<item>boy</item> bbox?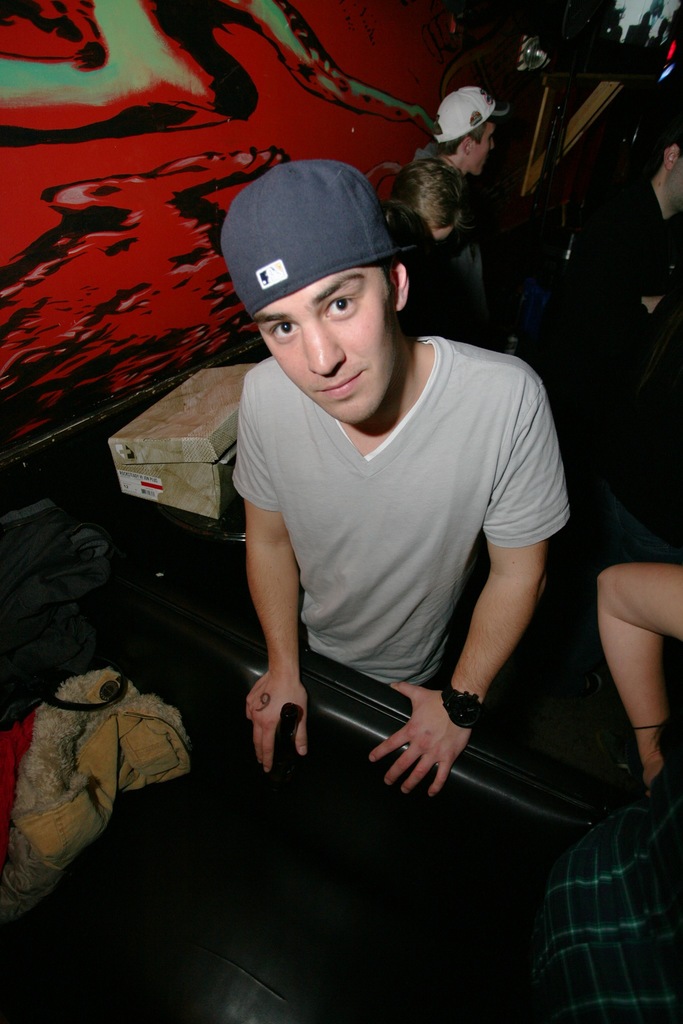
[189,137,559,846]
